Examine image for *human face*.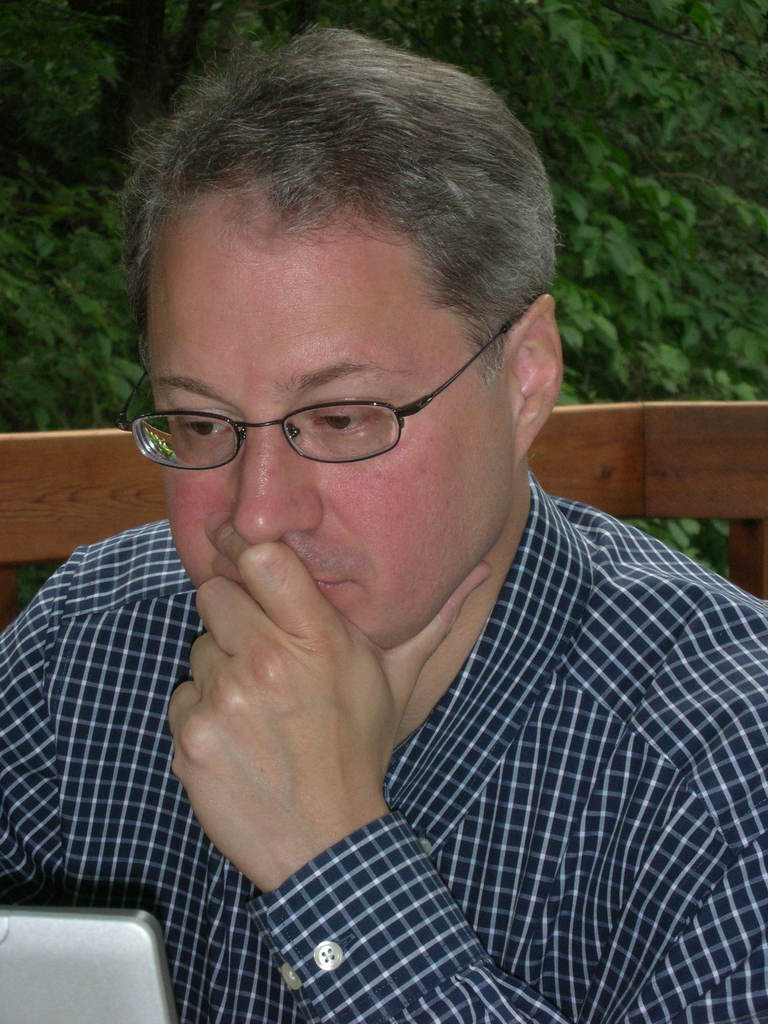
Examination result: box(148, 185, 523, 650).
